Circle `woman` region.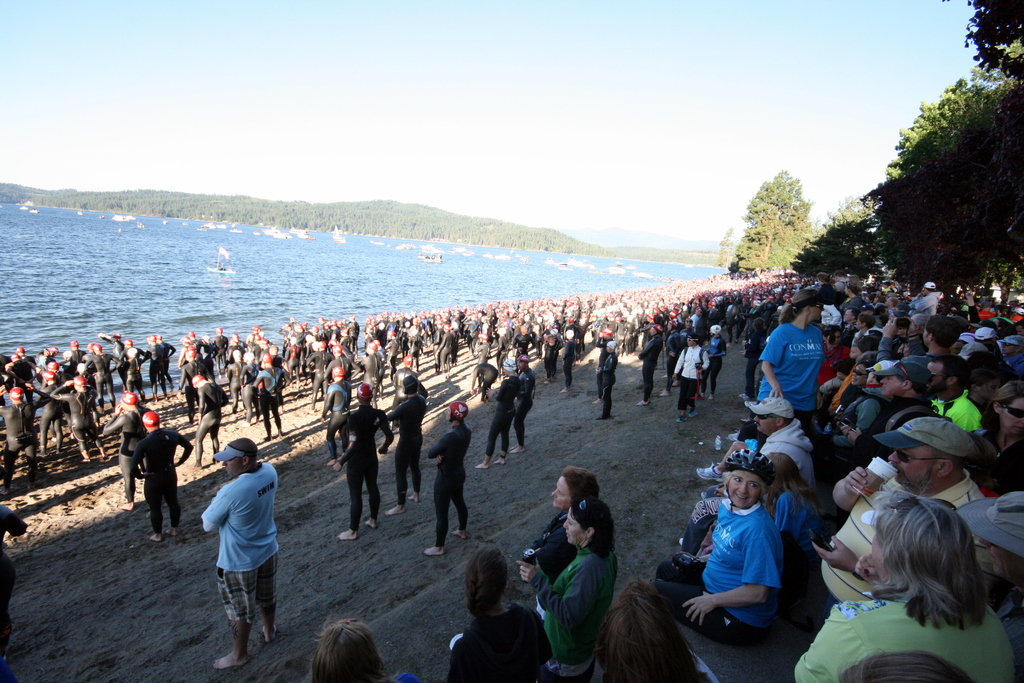
Region: (787,476,1023,668).
